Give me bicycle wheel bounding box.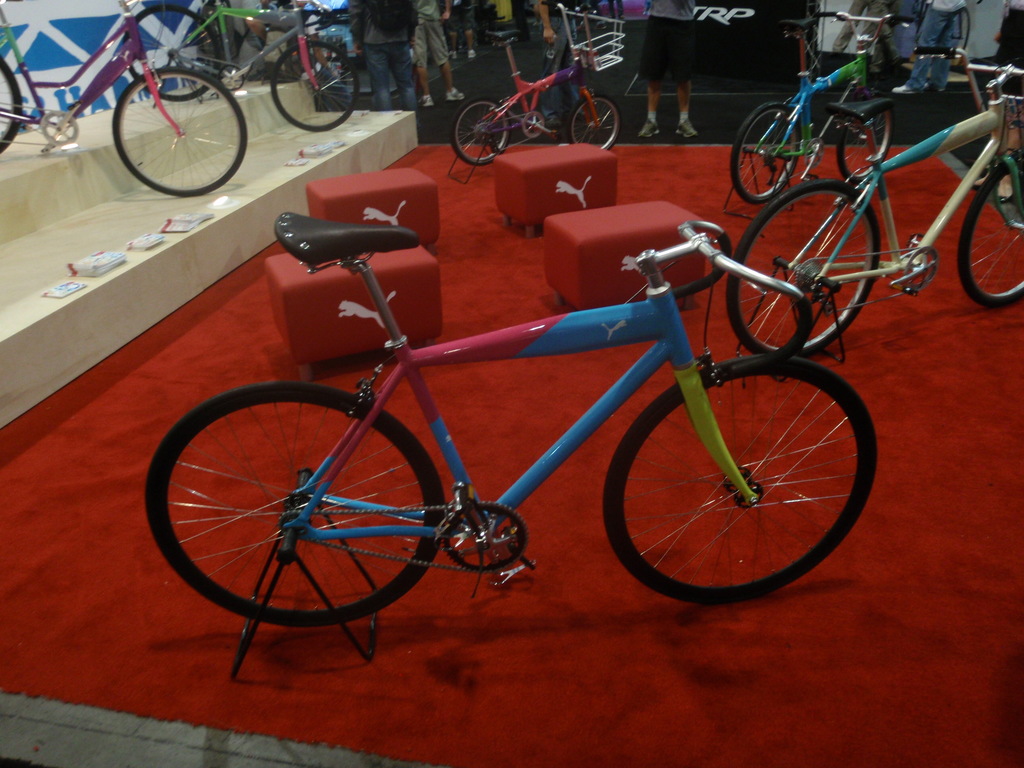
region(731, 101, 803, 202).
